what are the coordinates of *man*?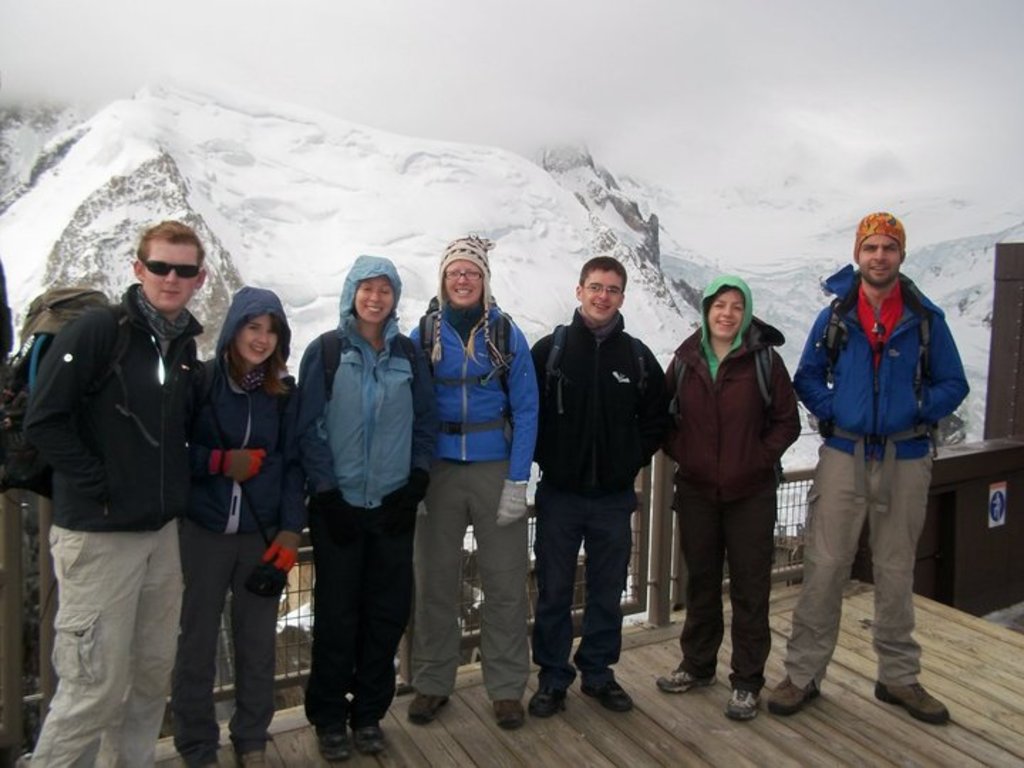
left=529, top=255, right=670, bottom=718.
